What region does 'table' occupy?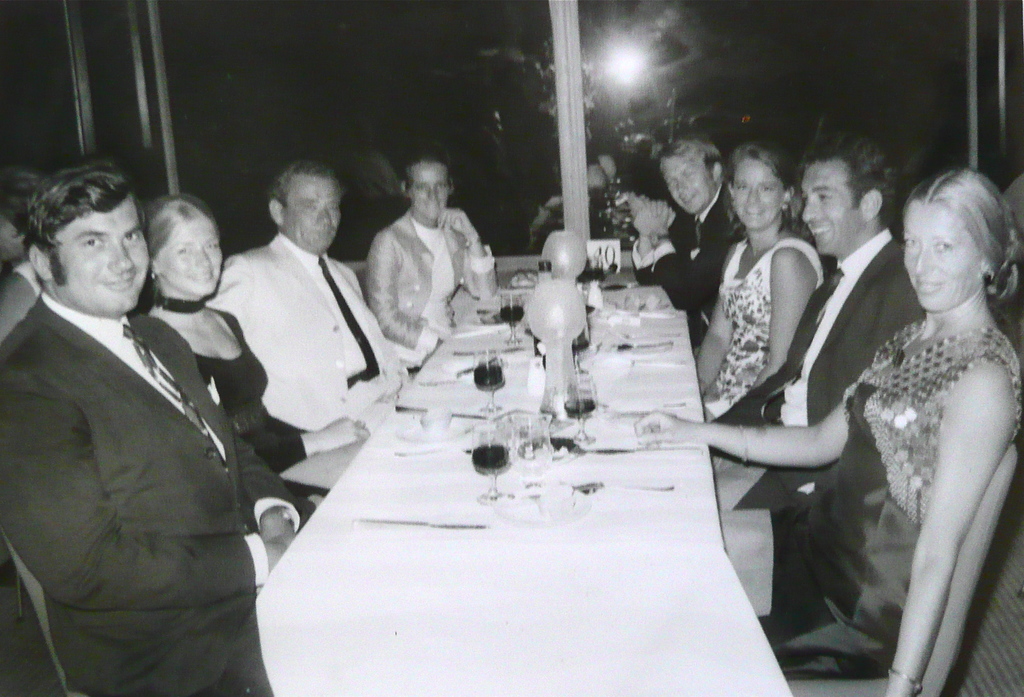
{"left": 239, "top": 299, "right": 908, "bottom": 696}.
